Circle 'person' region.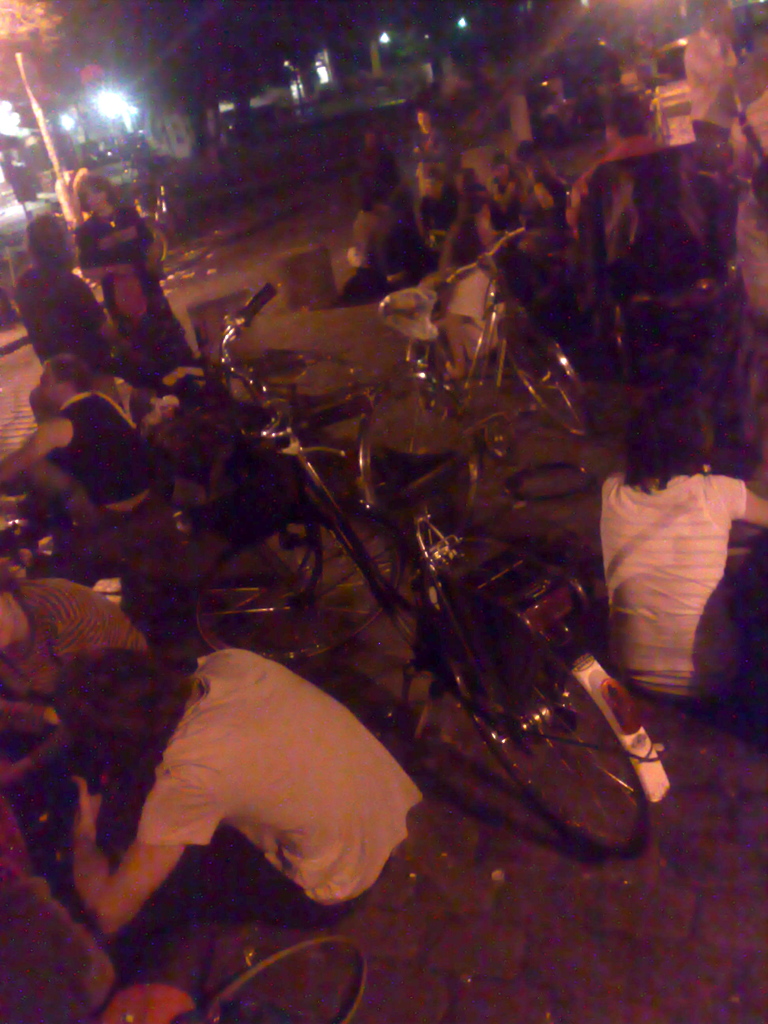
Region: (left=412, top=102, right=460, bottom=181).
